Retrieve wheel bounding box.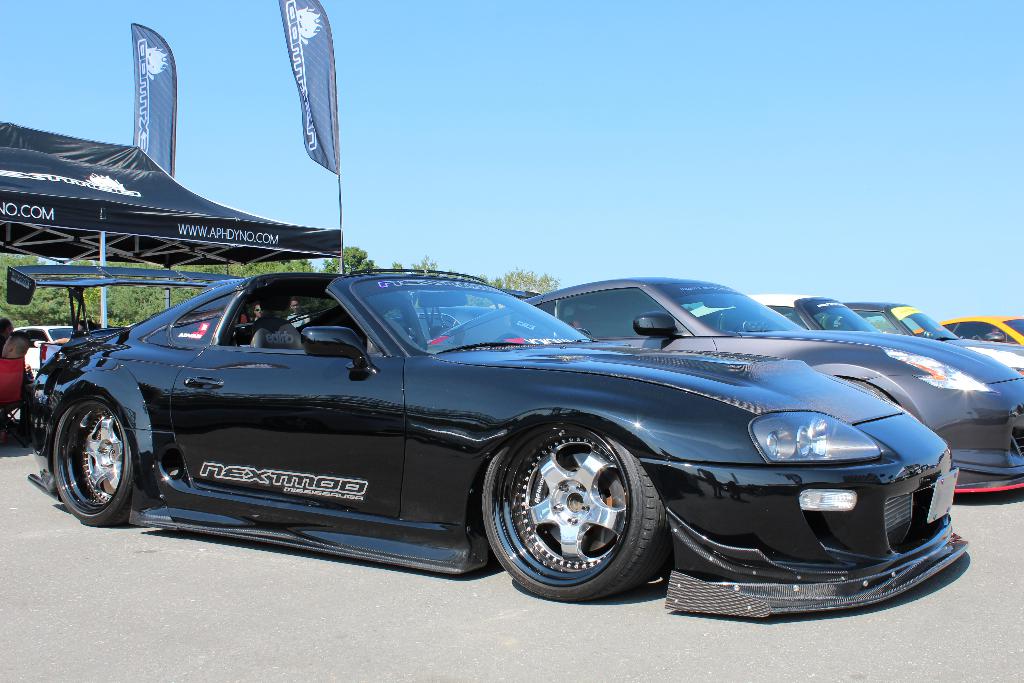
Bounding box: bbox(490, 427, 664, 598).
